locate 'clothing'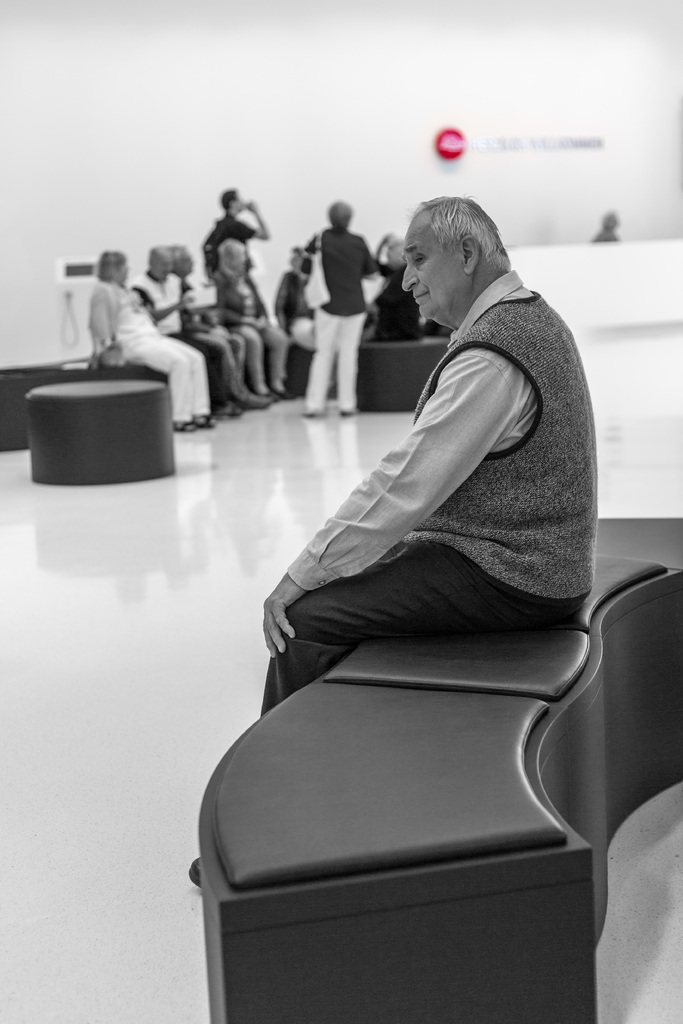
[left=366, top=259, right=421, bottom=331]
